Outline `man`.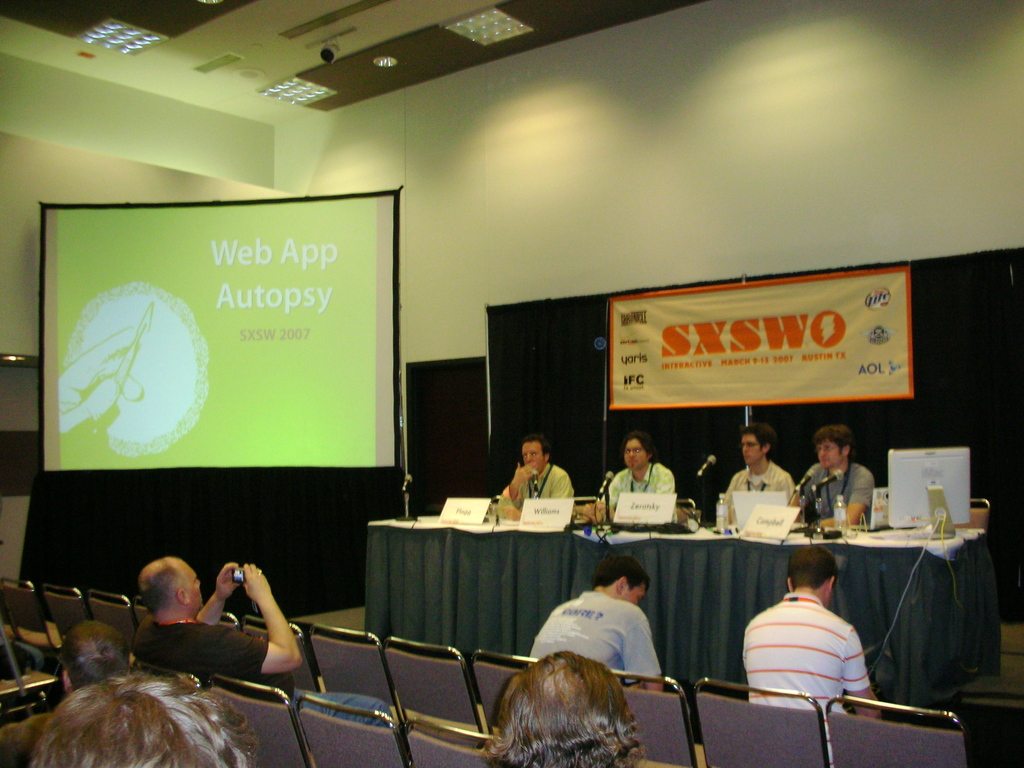
Outline: BBox(791, 425, 880, 532).
